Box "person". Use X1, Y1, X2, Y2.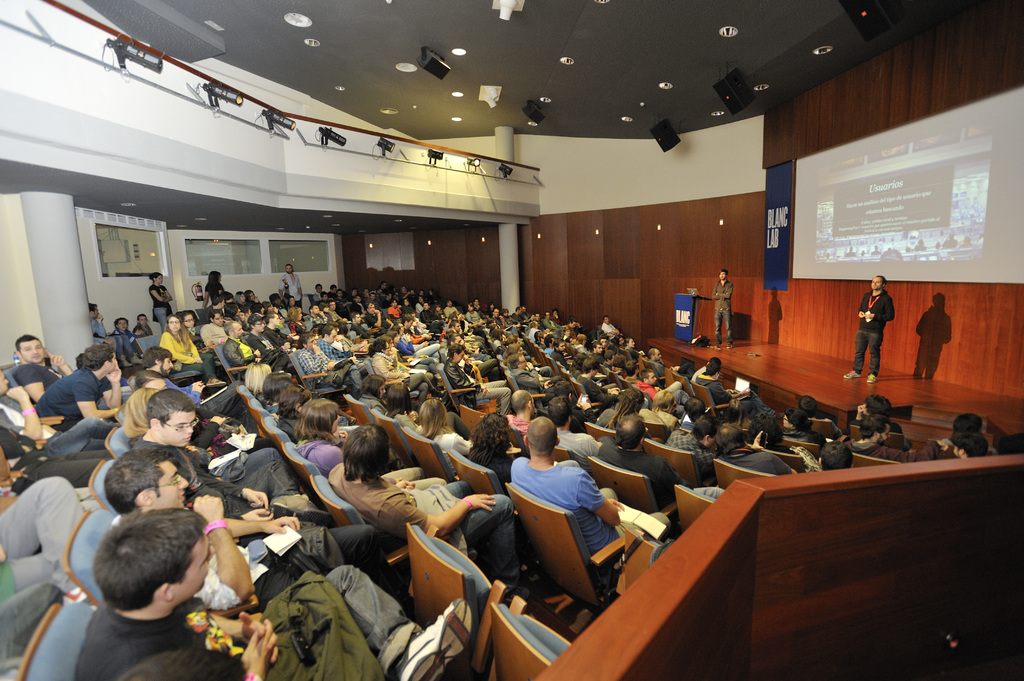
0, 474, 98, 608.
